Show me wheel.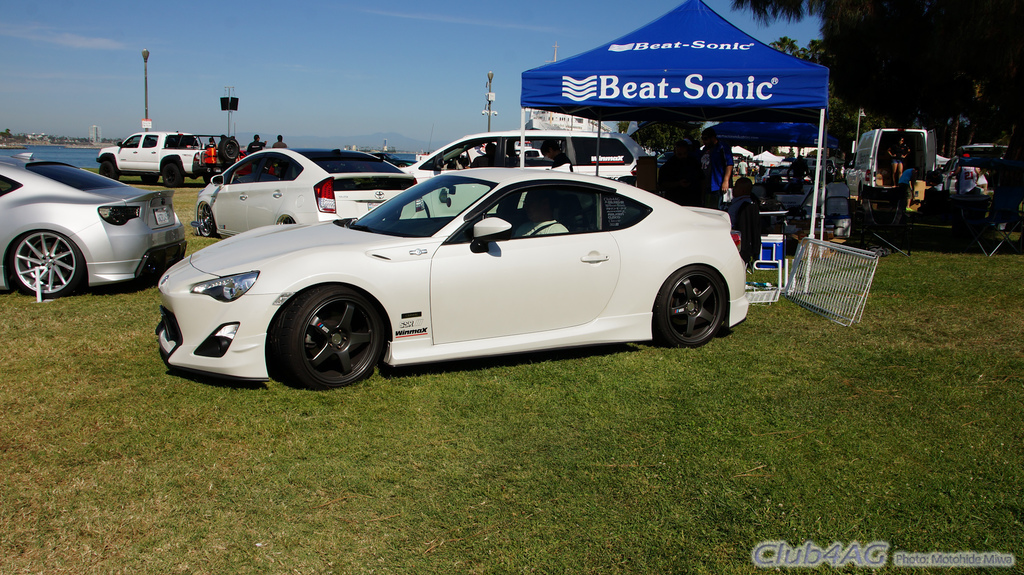
wheel is here: {"left": 158, "top": 155, "right": 188, "bottom": 191}.
